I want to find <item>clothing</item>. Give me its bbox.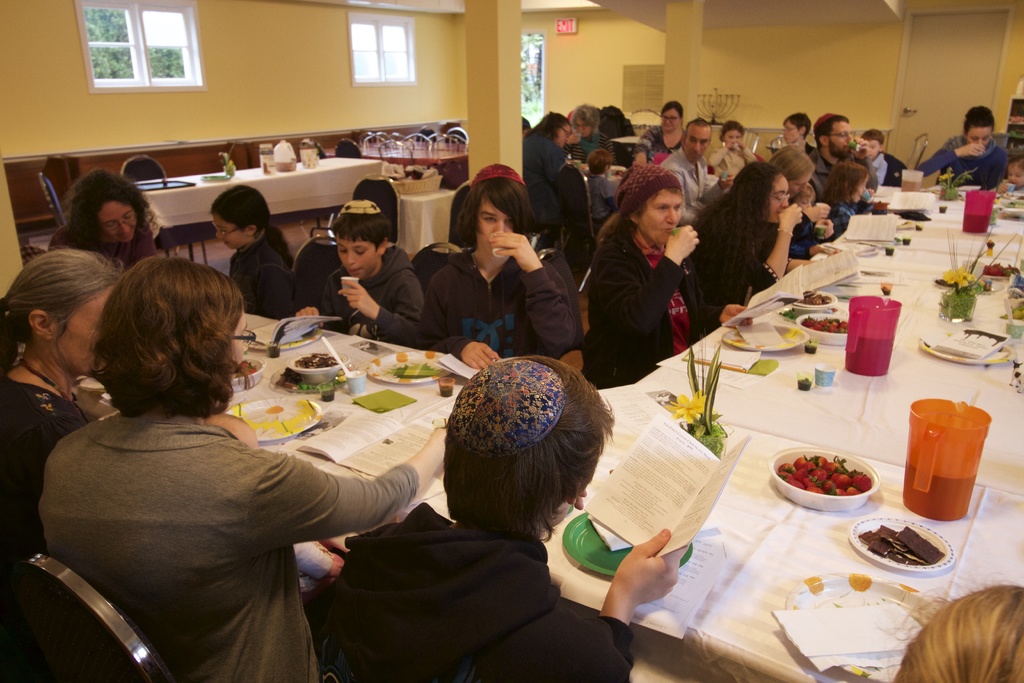
select_region(772, 209, 824, 259).
